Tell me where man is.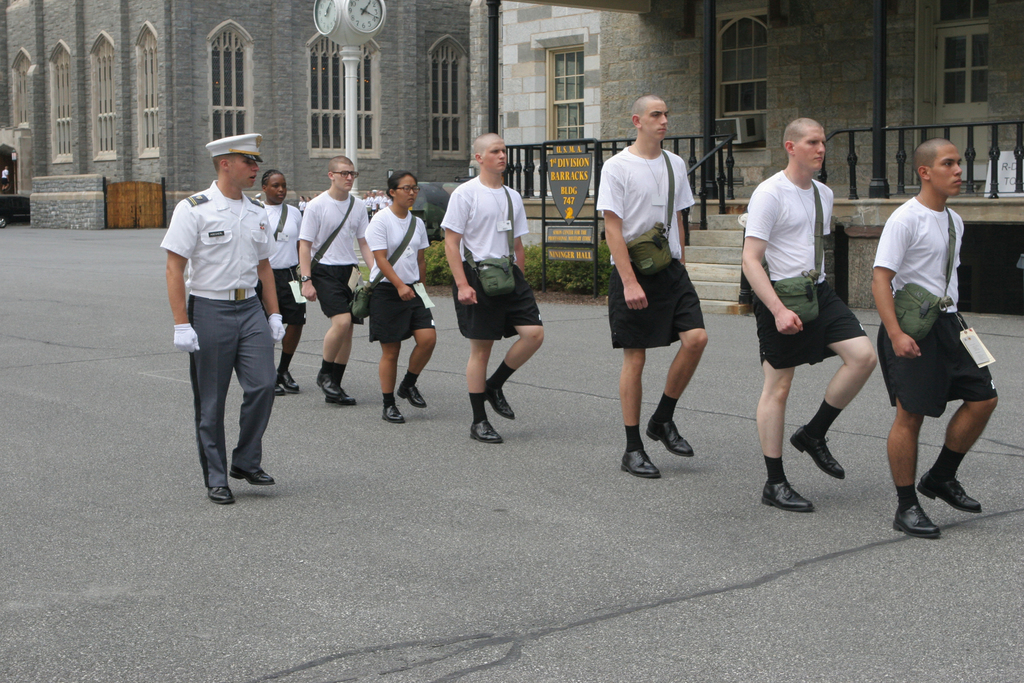
man is at crop(872, 136, 998, 538).
